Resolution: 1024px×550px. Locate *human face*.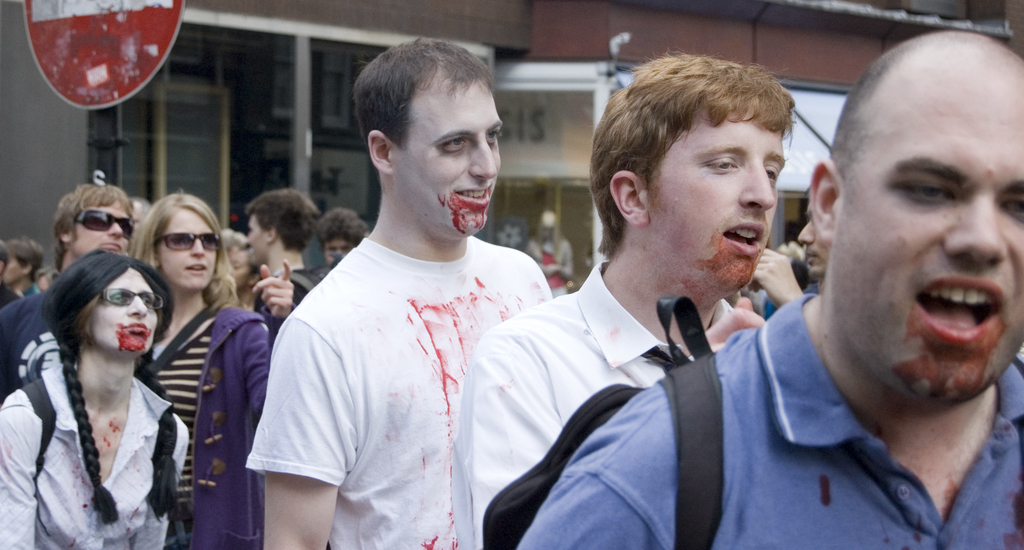
86, 268, 160, 353.
